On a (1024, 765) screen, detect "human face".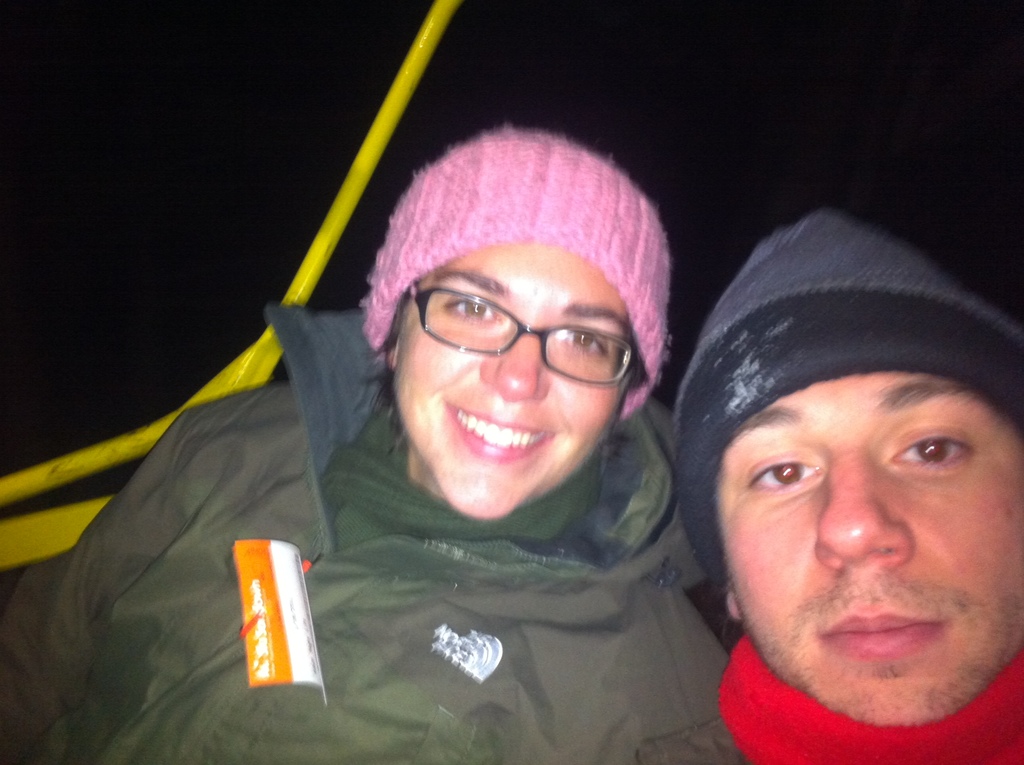
box=[388, 231, 639, 519].
